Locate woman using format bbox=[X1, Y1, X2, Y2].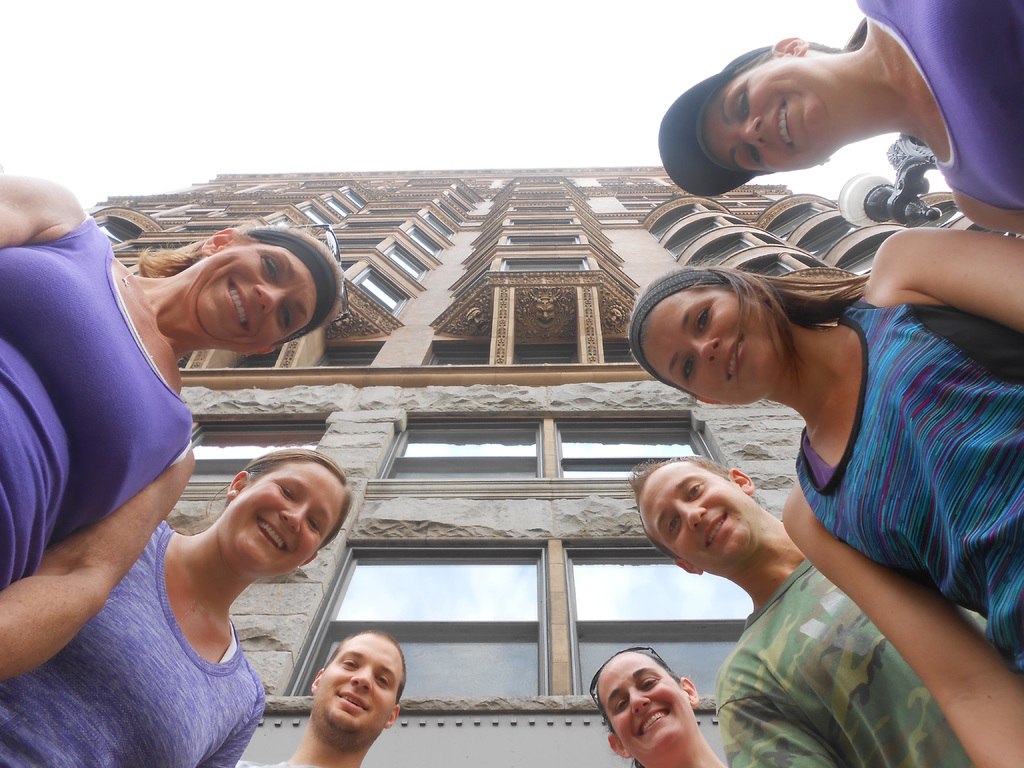
bbox=[620, 226, 1023, 767].
